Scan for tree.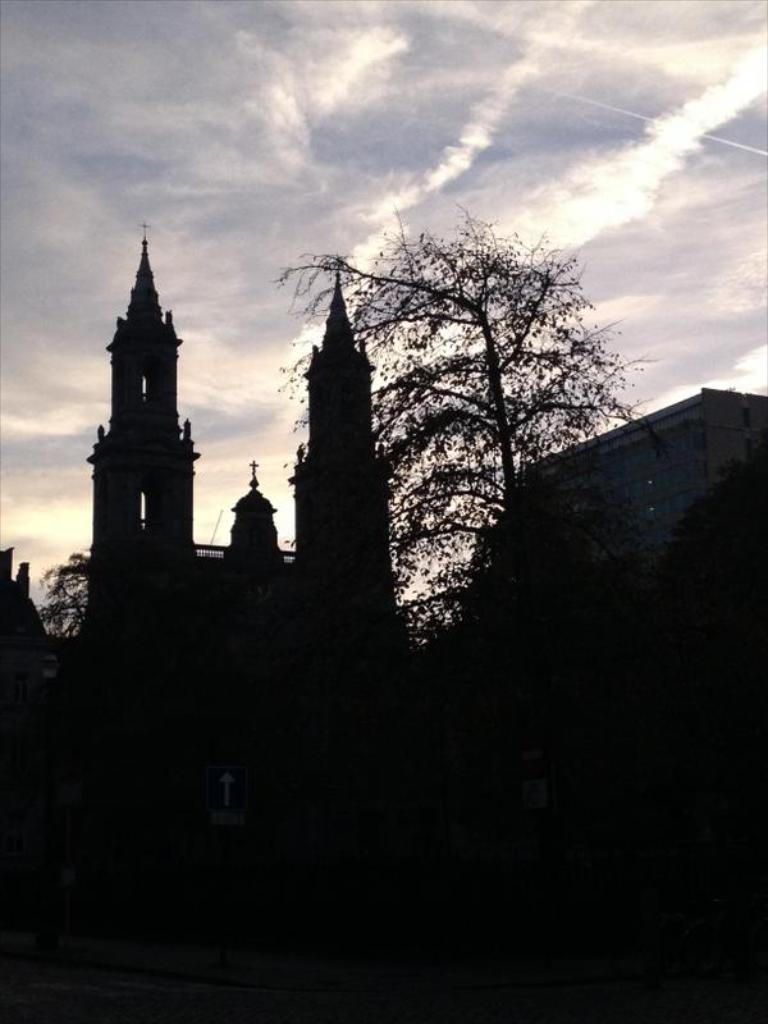
Scan result: (41,554,96,636).
